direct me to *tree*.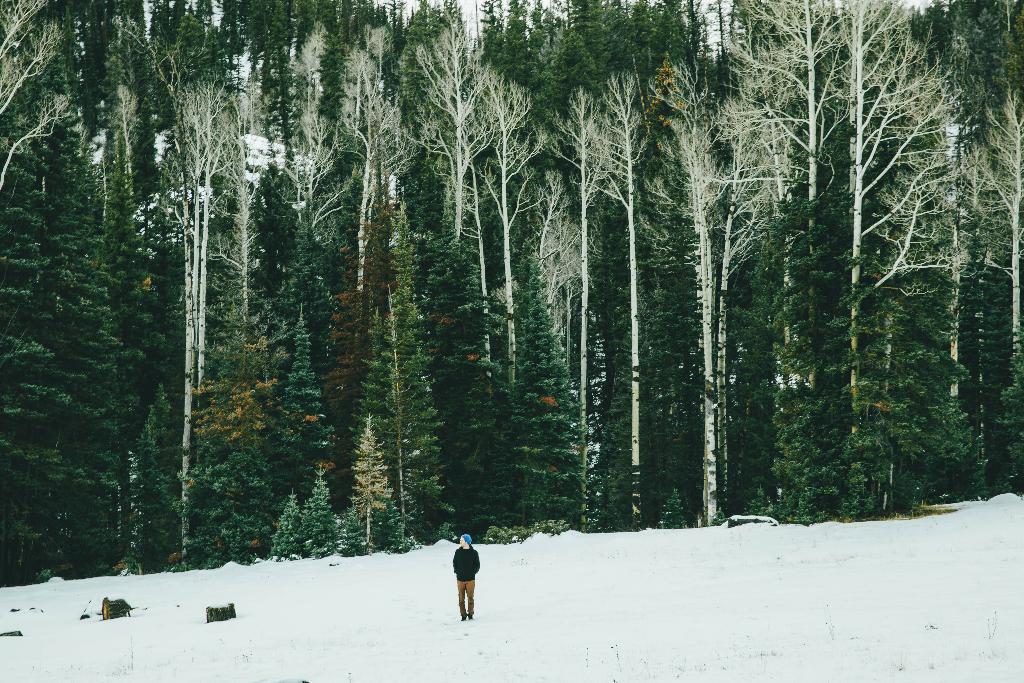
Direction: pyautogui.locateOnScreen(302, 473, 343, 558).
